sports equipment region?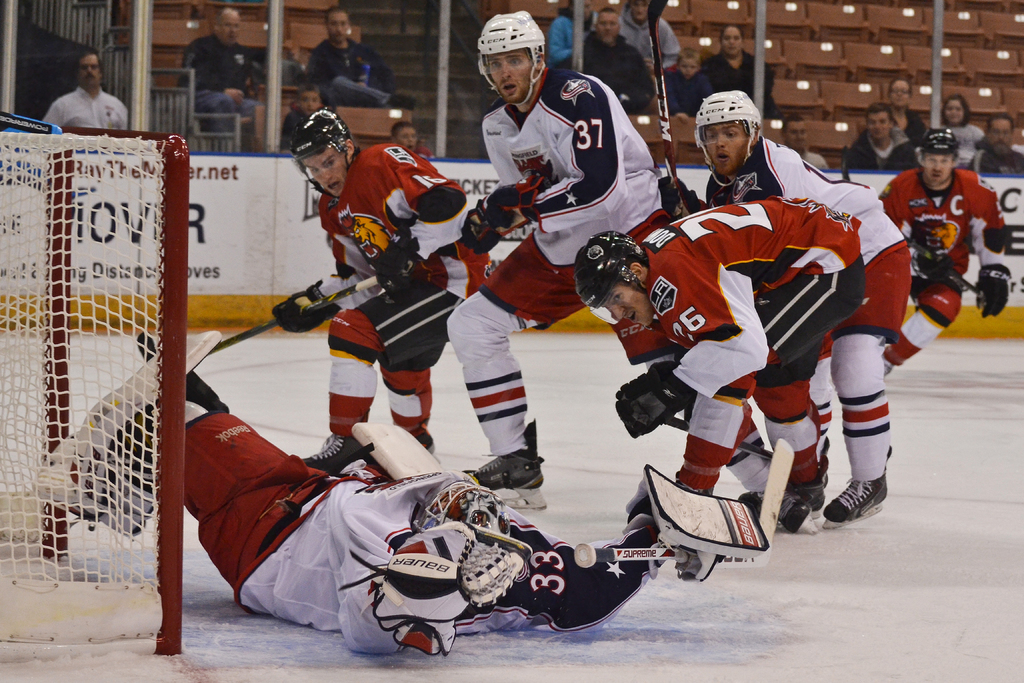
<bbox>912, 251, 953, 284</bbox>
